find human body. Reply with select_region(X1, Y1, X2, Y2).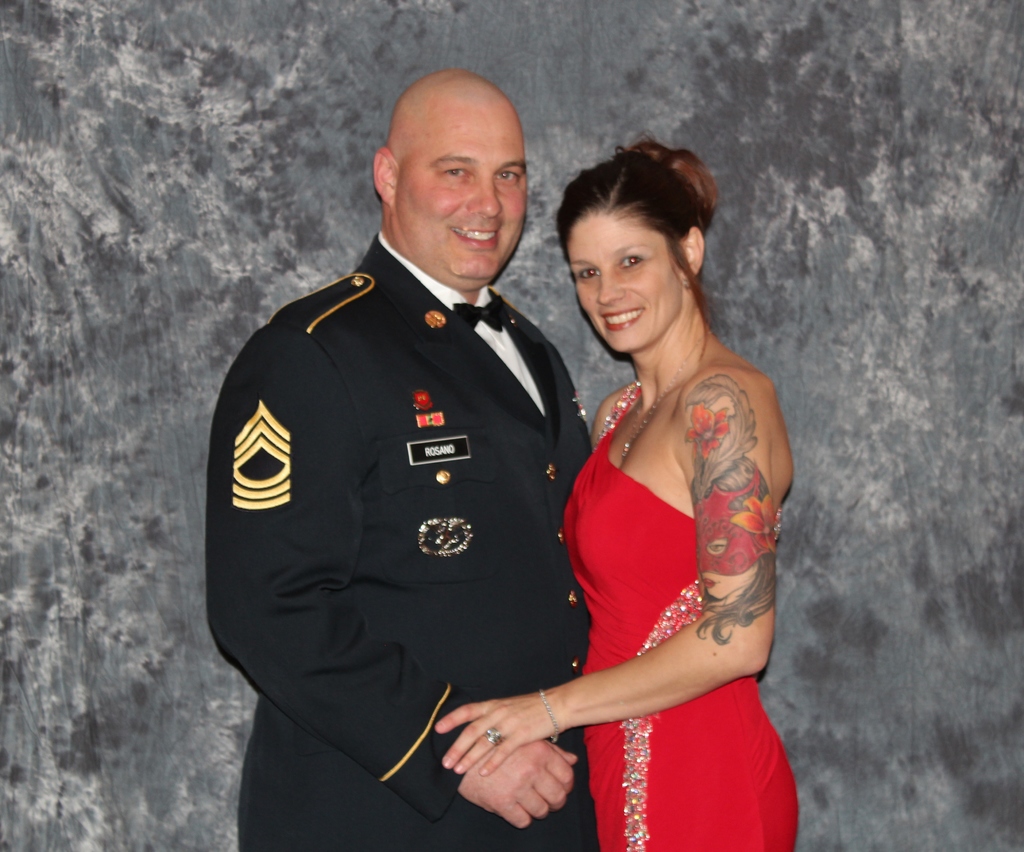
select_region(202, 70, 590, 842).
